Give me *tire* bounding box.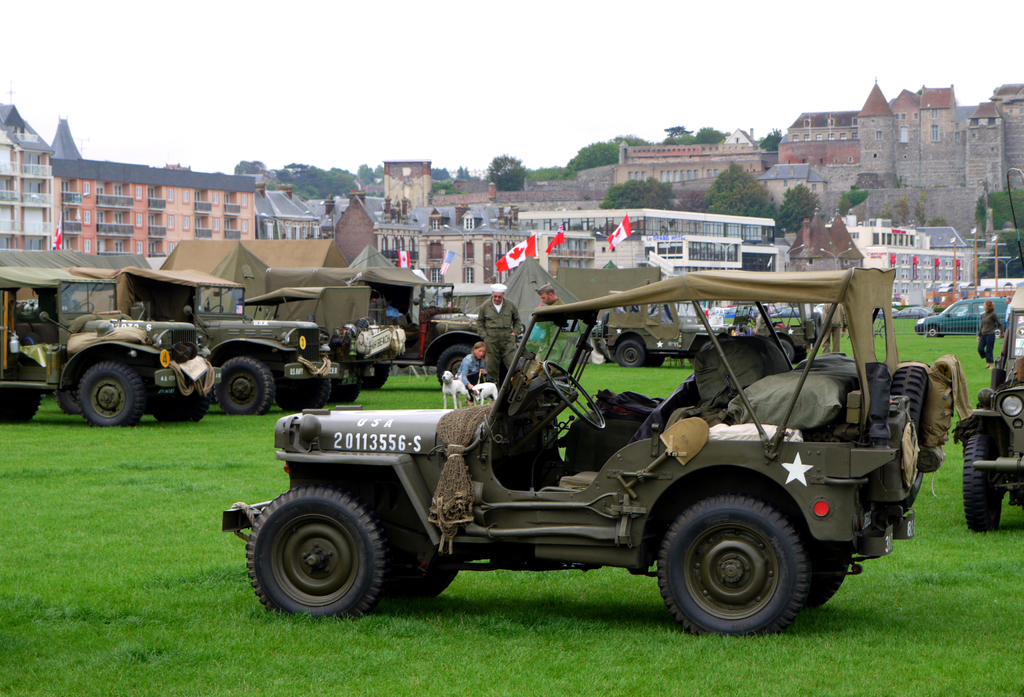
887/361/933/448.
